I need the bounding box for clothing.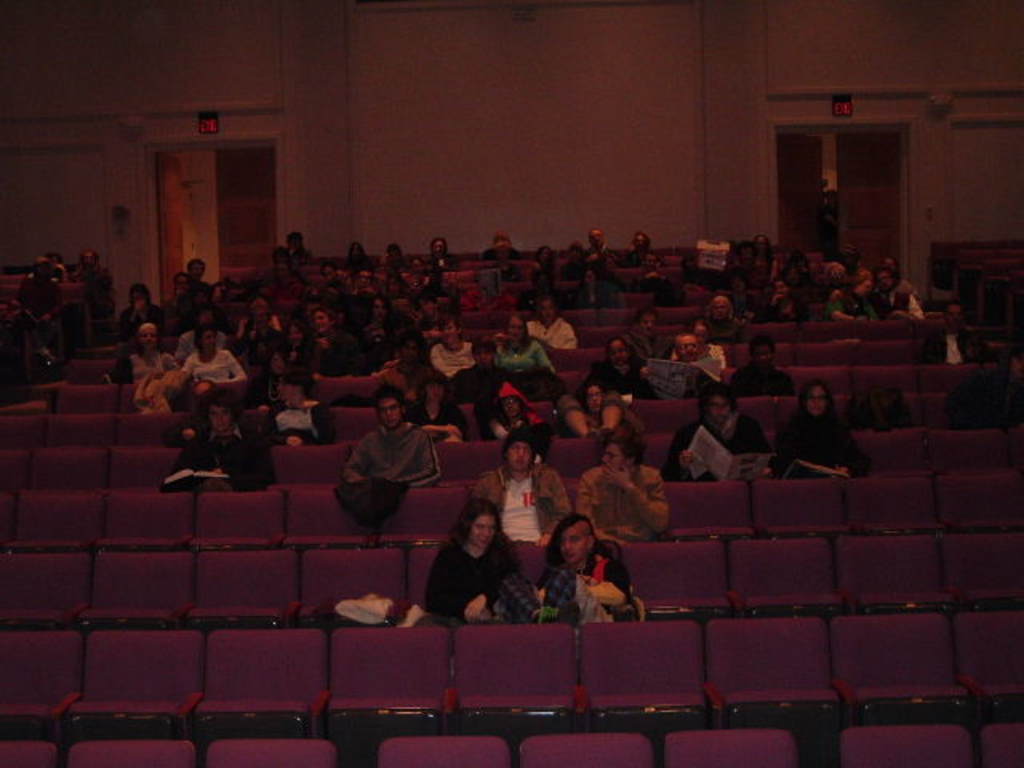
Here it is: (288,326,342,379).
